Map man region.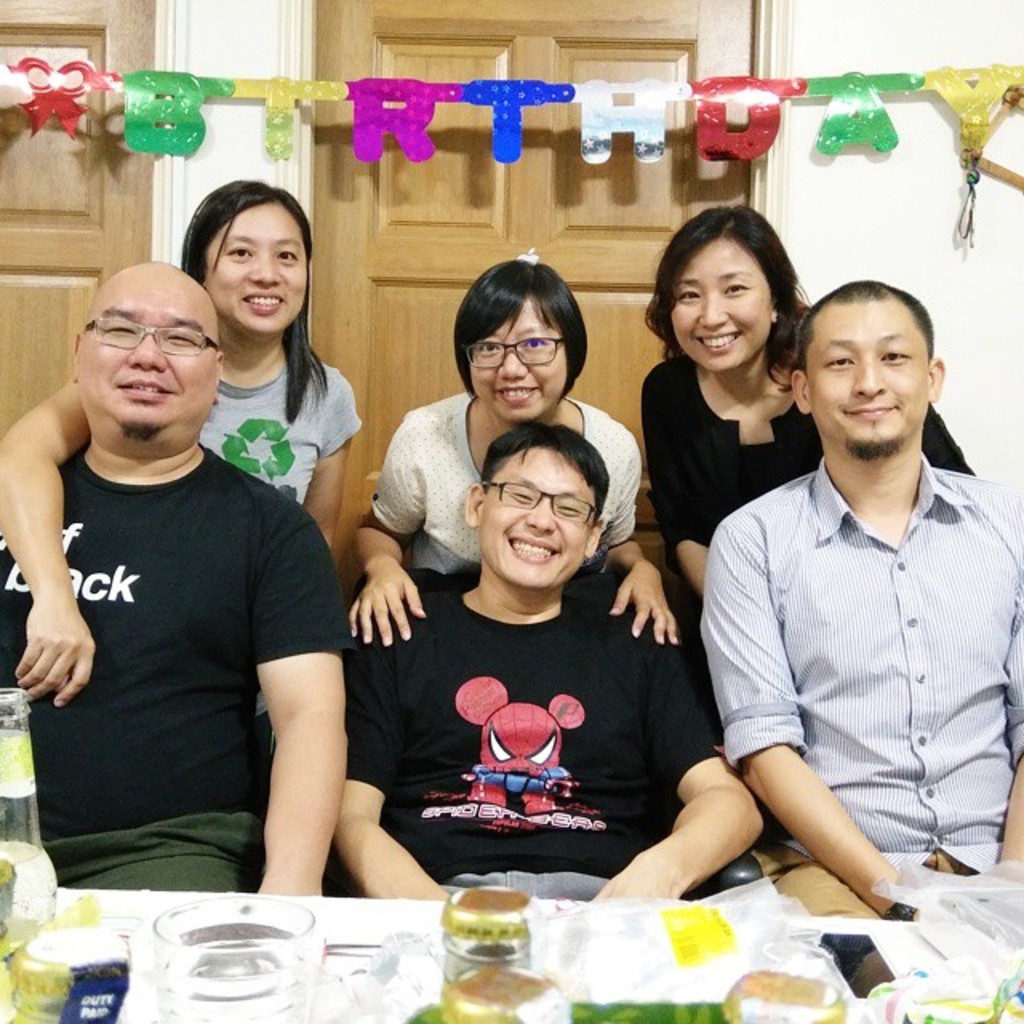
Mapped to {"left": 0, "top": 256, "right": 350, "bottom": 901}.
